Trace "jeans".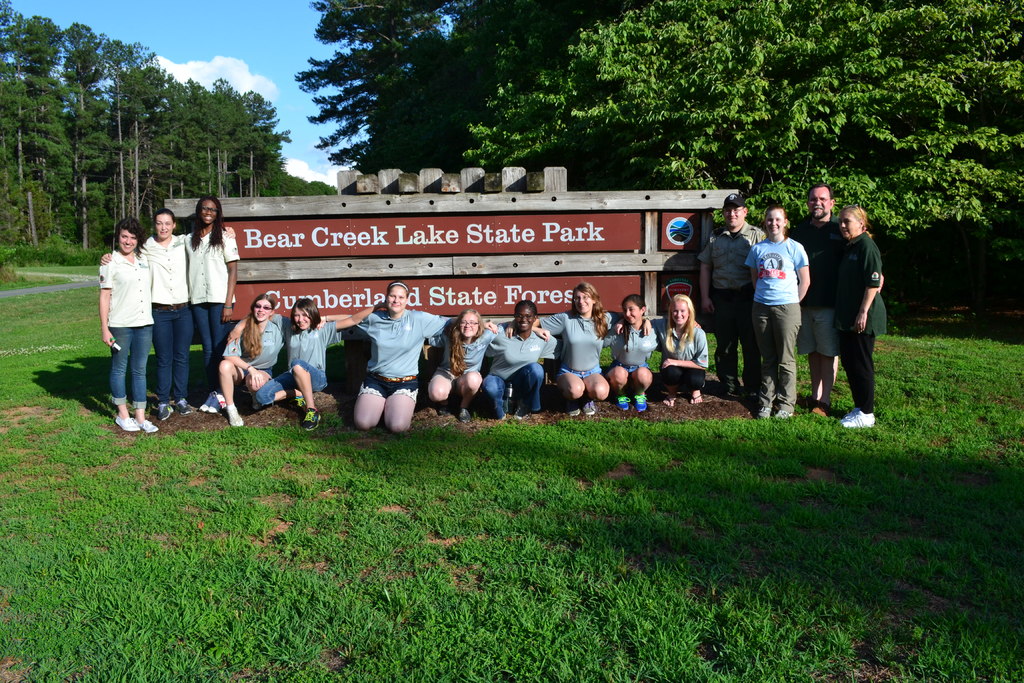
Traced to bbox=[108, 306, 173, 420].
